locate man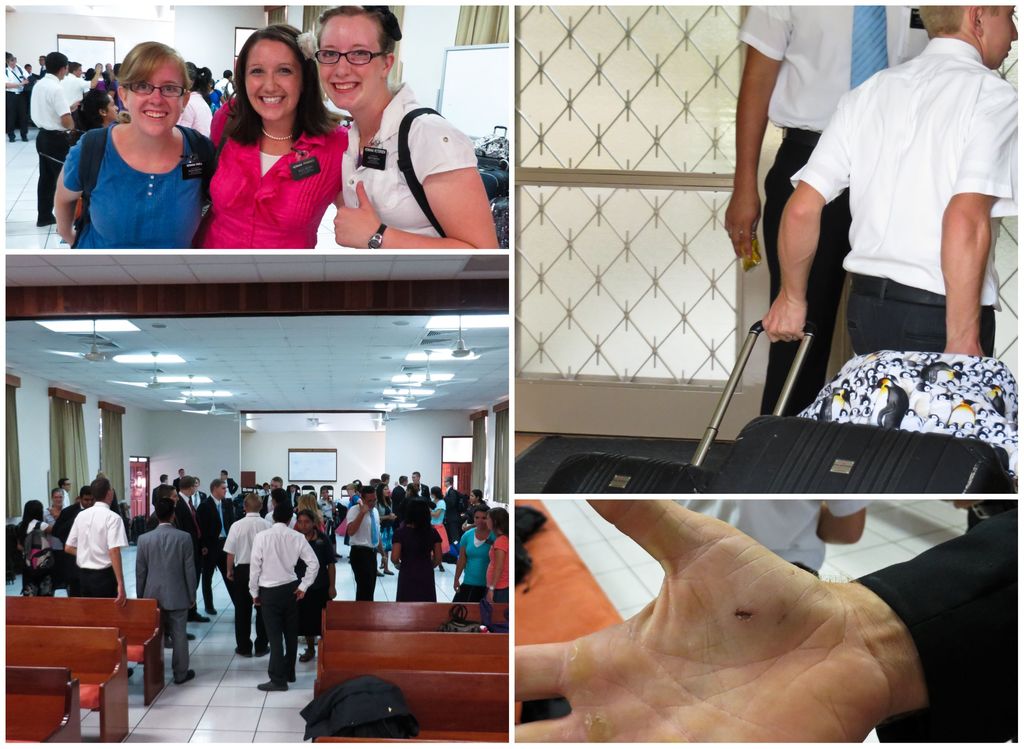
(246, 501, 312, 694)
